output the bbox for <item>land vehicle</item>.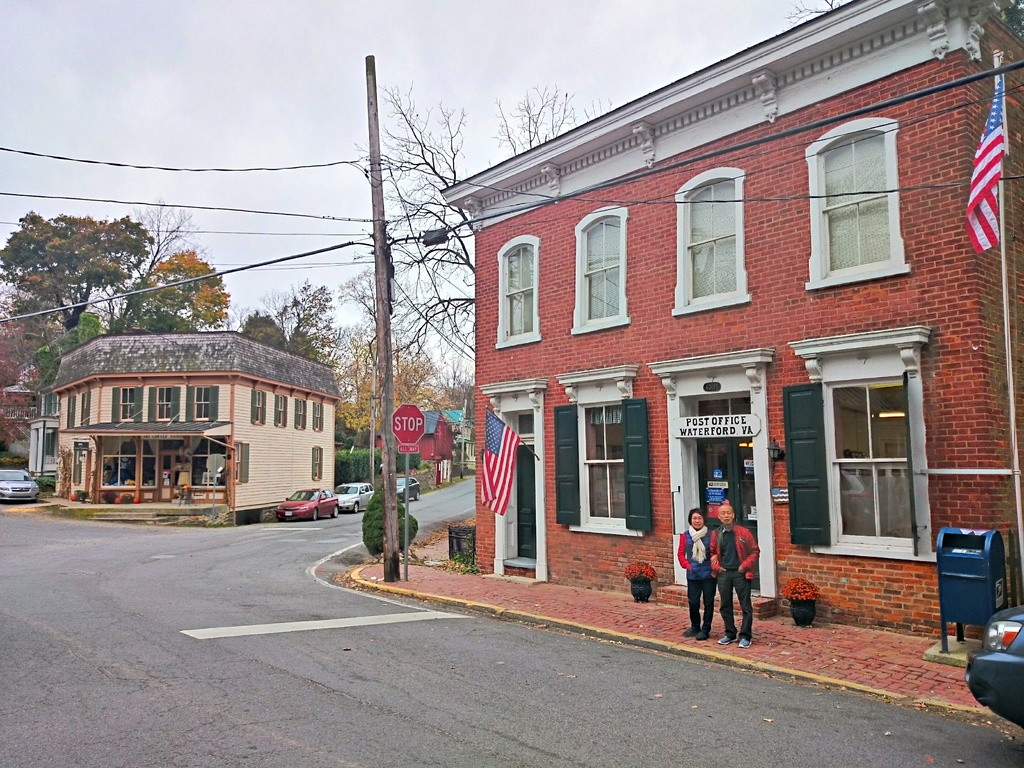
[x1=276, y1=489, x2=338, y2=518].
